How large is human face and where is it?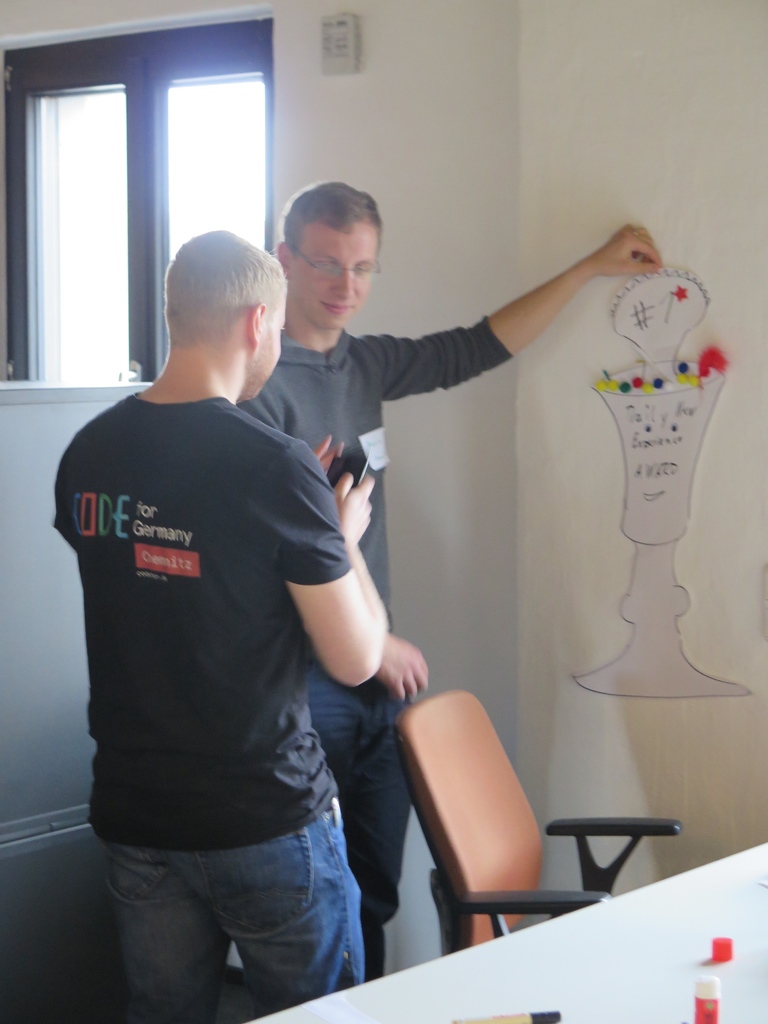
Bounding box: box(258, 307, 289, 400).
